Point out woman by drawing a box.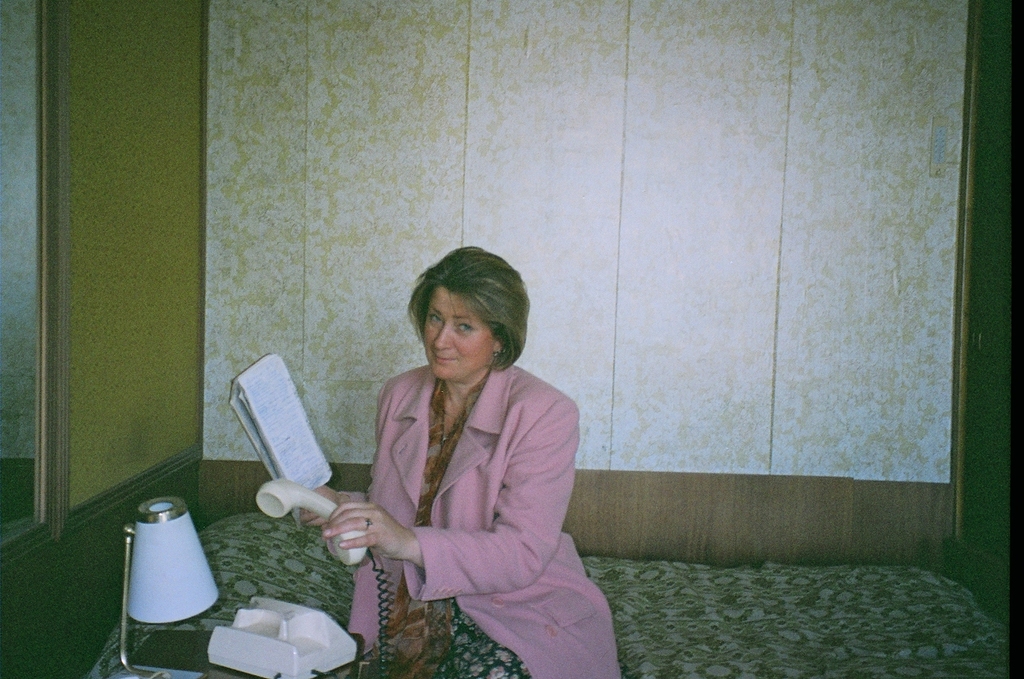
BBox(298, 243, 622, 678).
